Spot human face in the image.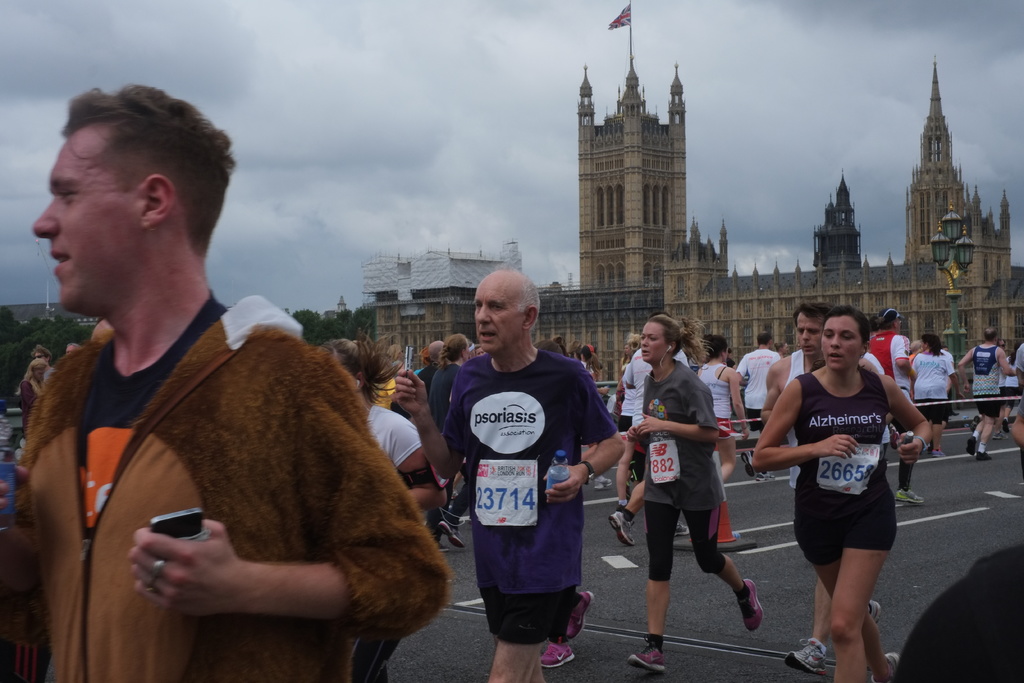
human face found at box(479, 286, 520, 357).
